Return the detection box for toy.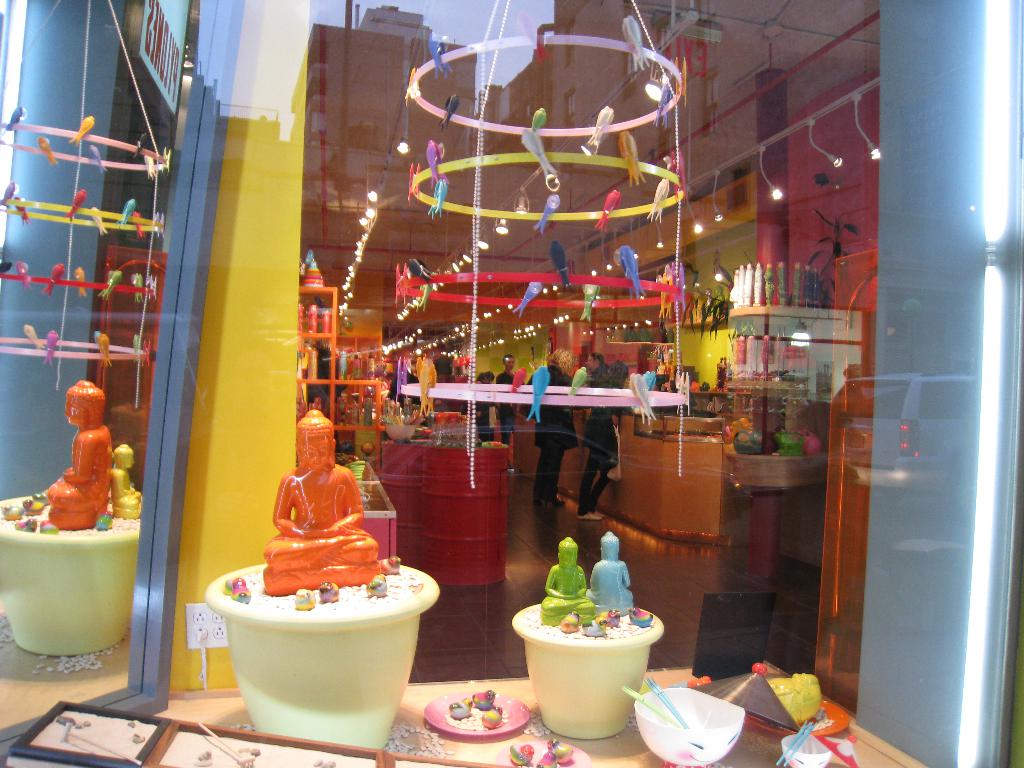
[left=793, top=430, right=825, bottom=457].
